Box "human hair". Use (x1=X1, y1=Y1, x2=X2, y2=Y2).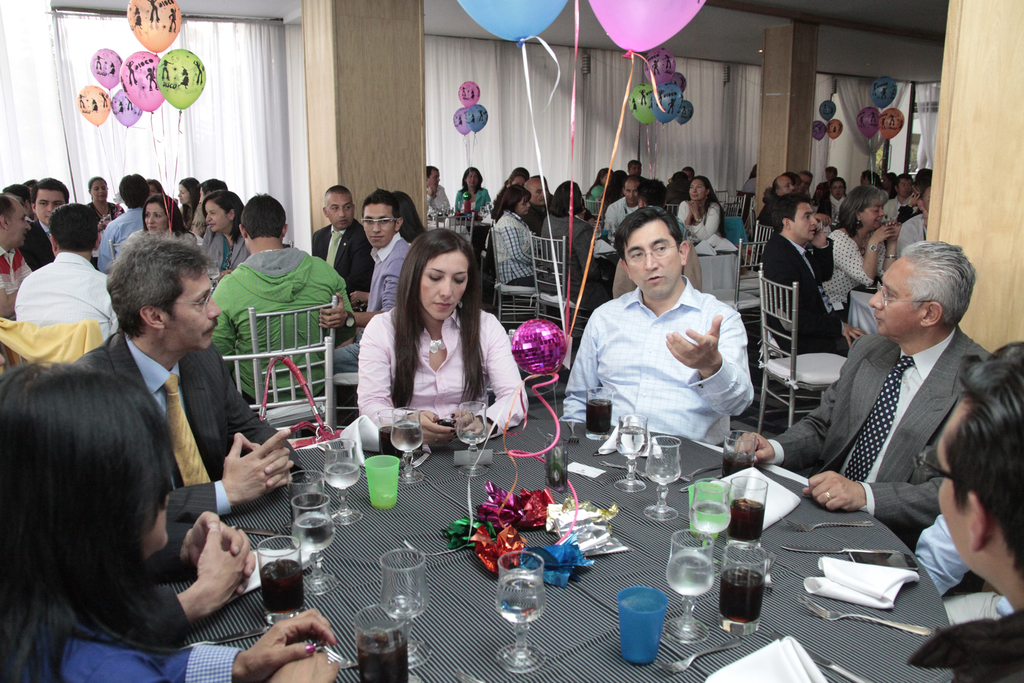
(x1=773, y1=192, x2=810, y2=226).
